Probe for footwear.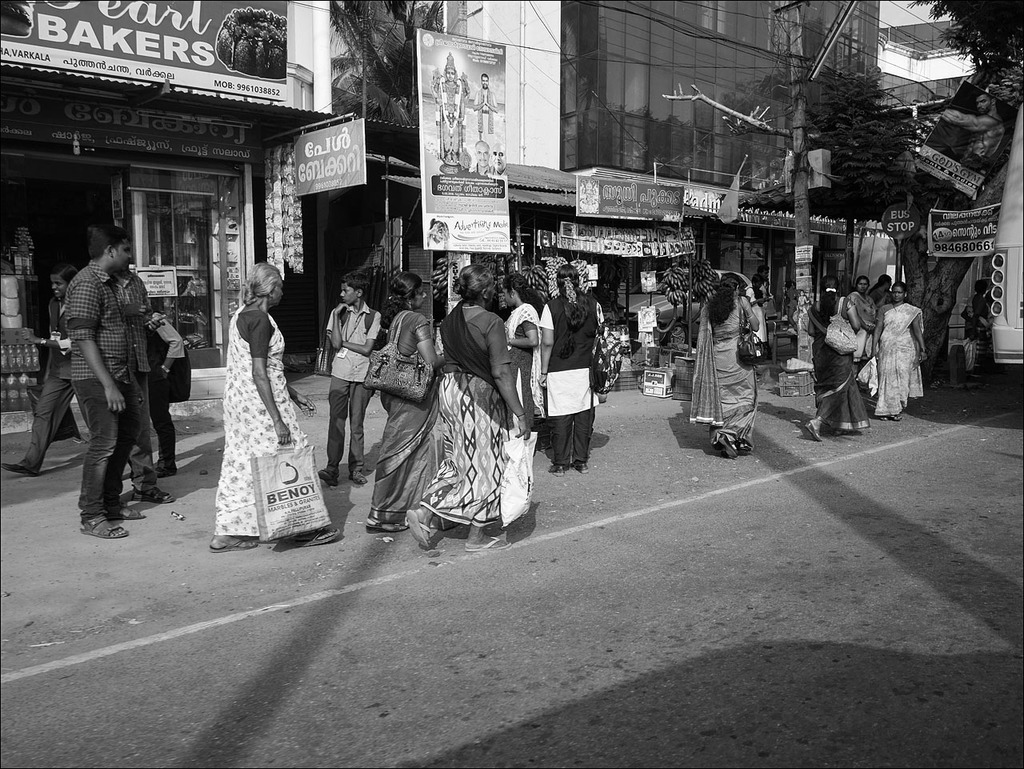
Probe result: region(317, 470, 338, 488).
